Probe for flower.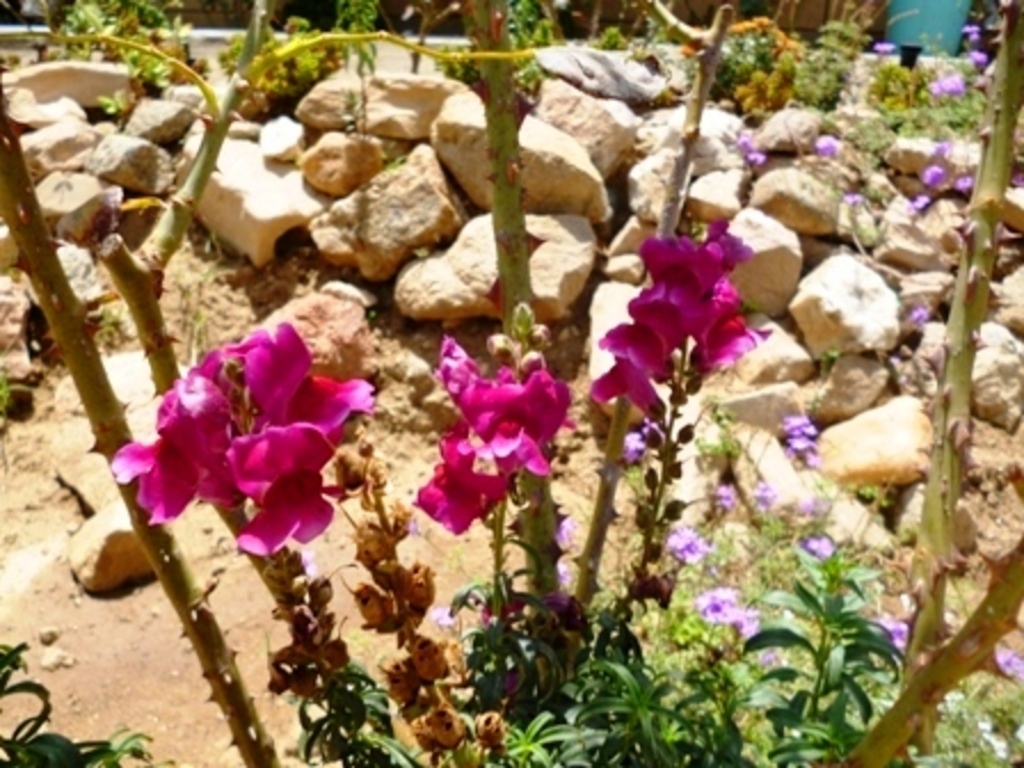
Probe result: x1=414 y1=338 x2=553 y2=537.
